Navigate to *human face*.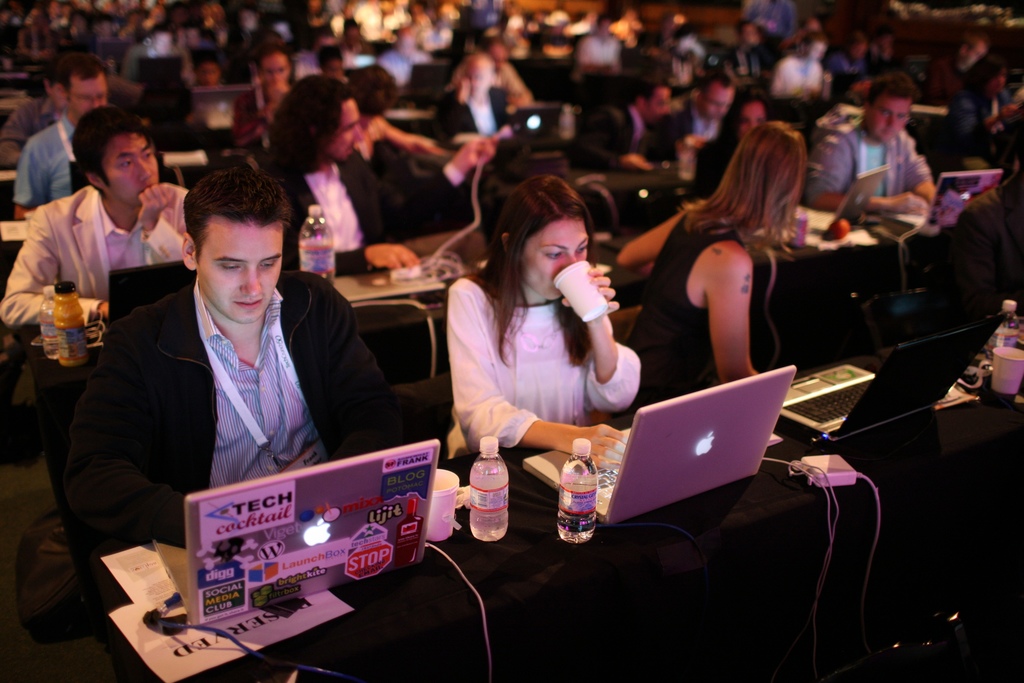
Navigation target: bbox=(741, 106, 767, 131).
